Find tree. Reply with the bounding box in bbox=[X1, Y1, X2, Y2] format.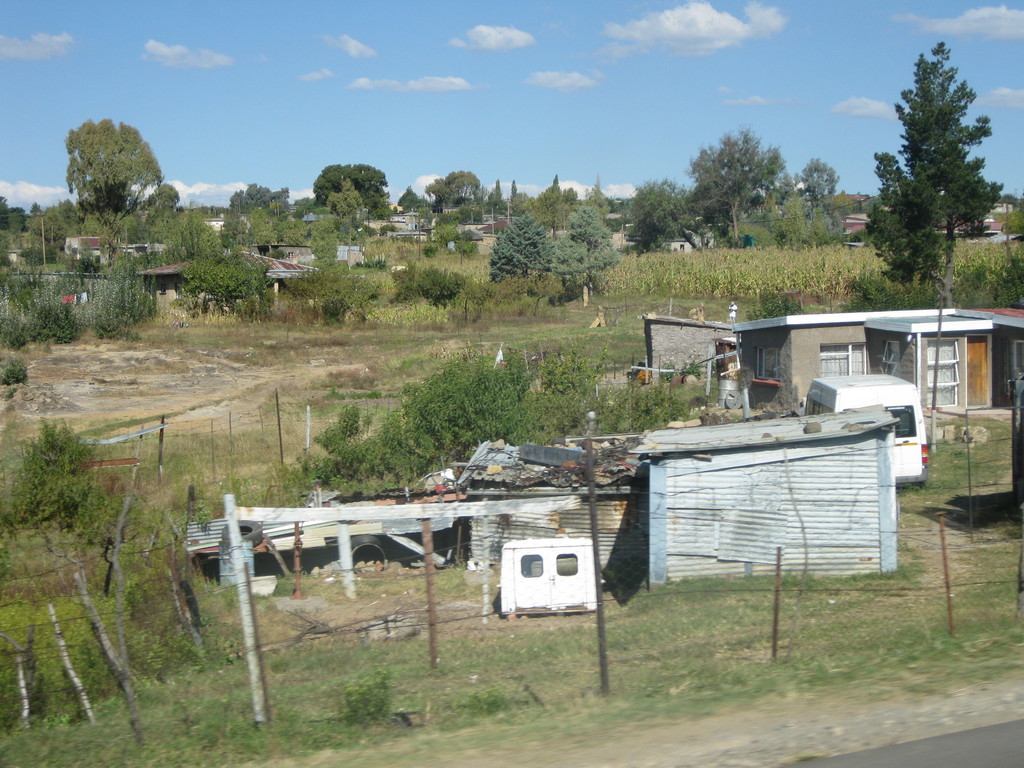
bbox=[996, 193, 1020, 207].
